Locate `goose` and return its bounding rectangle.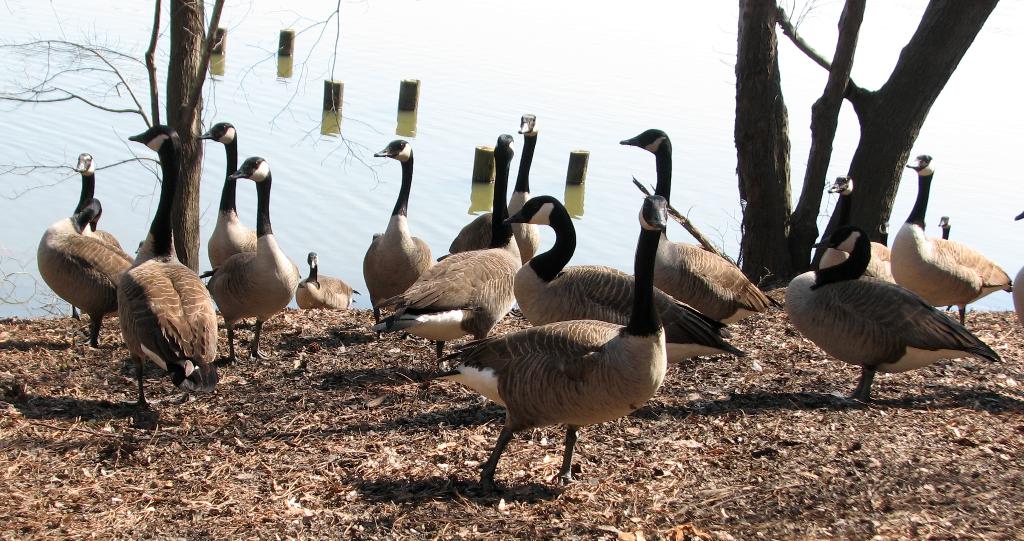
crop(38, 198, 141, 346).
